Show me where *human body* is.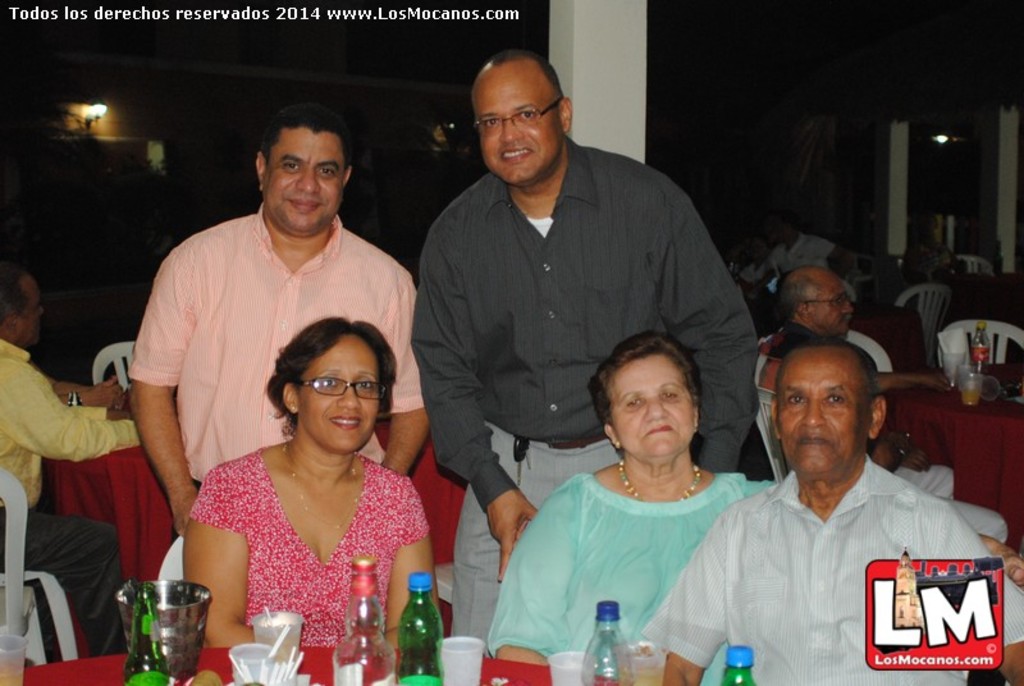
*human body* is at box=[489, 457, 1023, 664].
